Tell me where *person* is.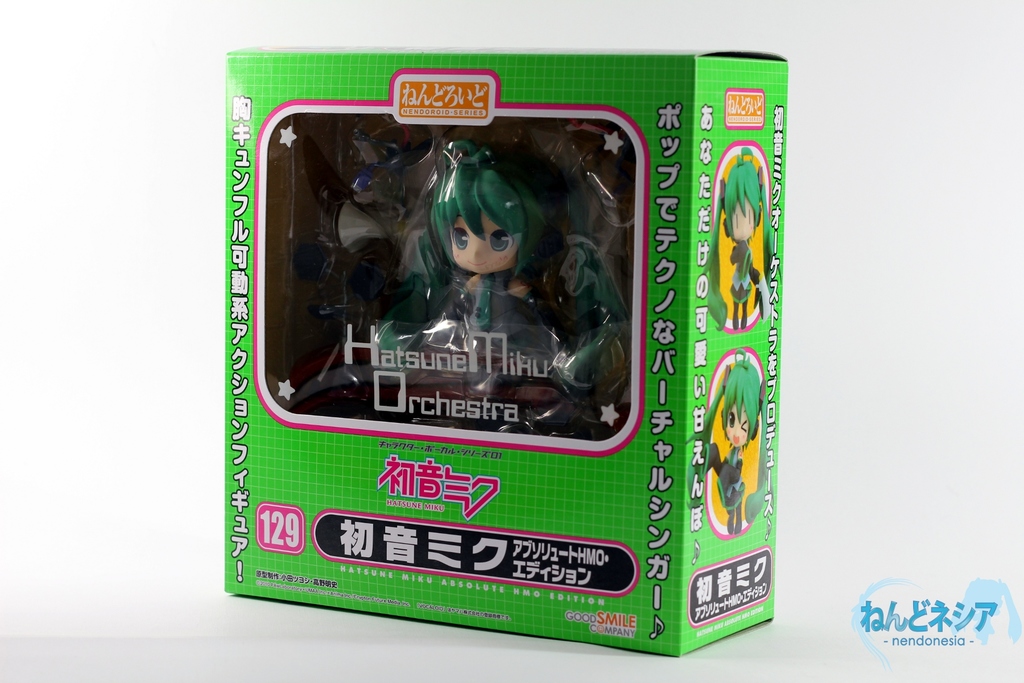
*person* is at (left=388, top=136, right=609, bottom=378).
